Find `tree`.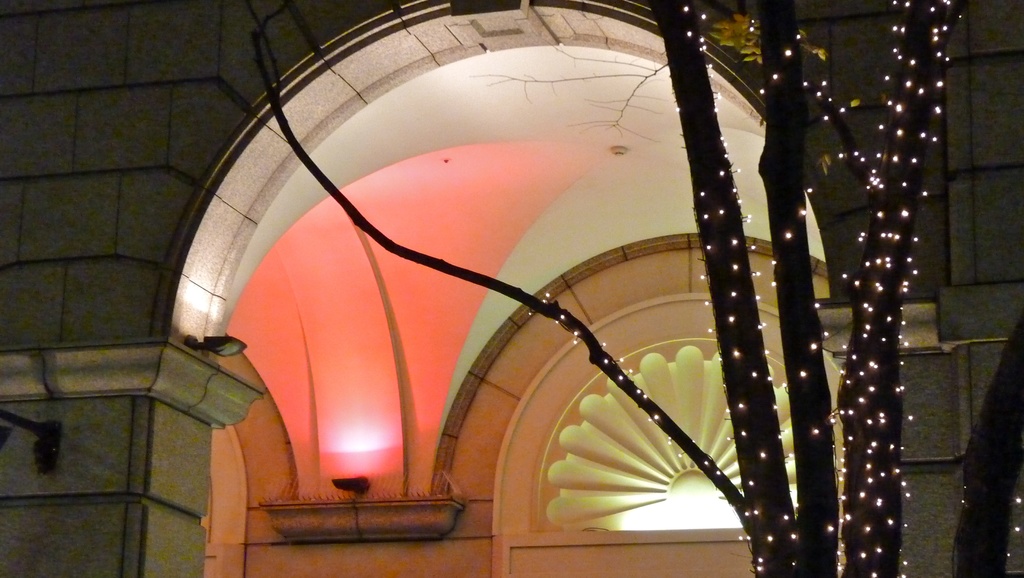
[x1=748, y1=577, x2=1014, y2=577].
